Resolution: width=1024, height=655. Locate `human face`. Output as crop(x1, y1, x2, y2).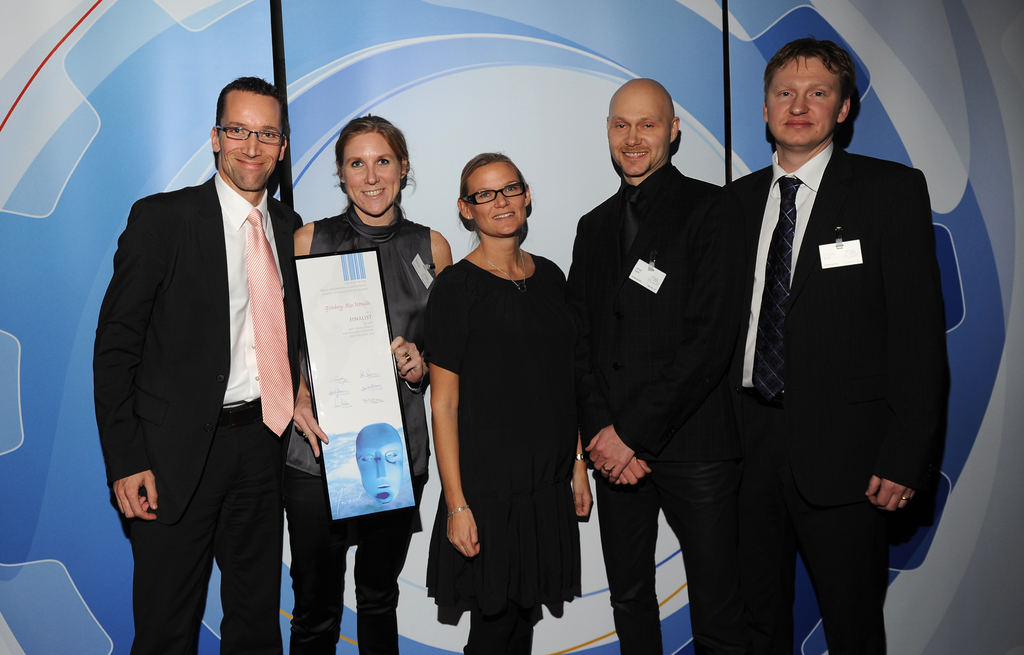
crop(768, 51, 839, 146).
